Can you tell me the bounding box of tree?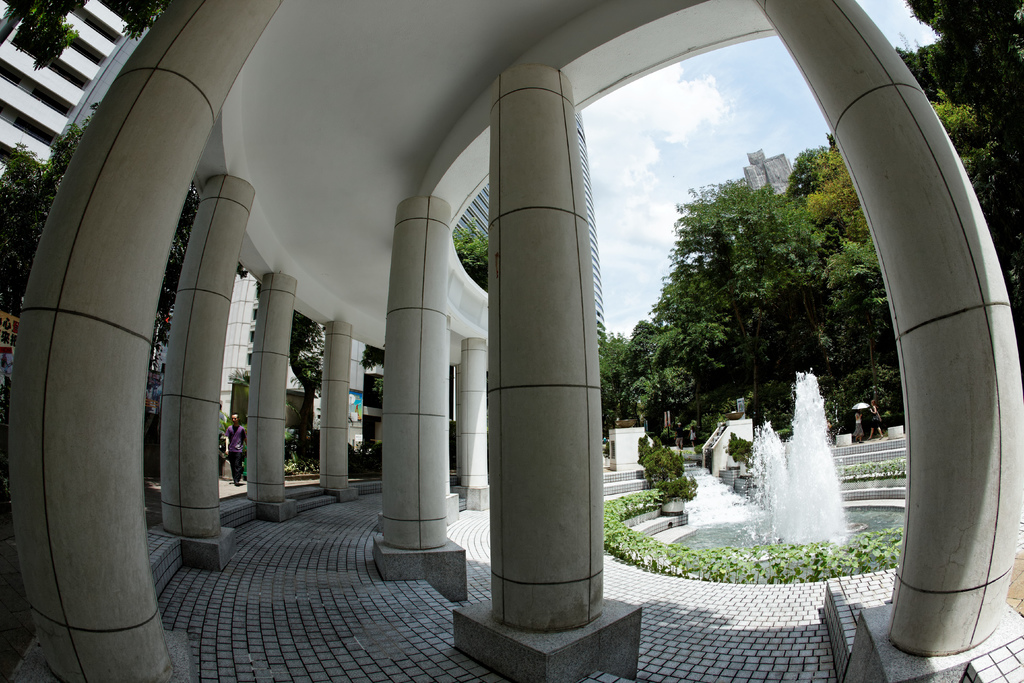
[286, 313, 332, 454].
